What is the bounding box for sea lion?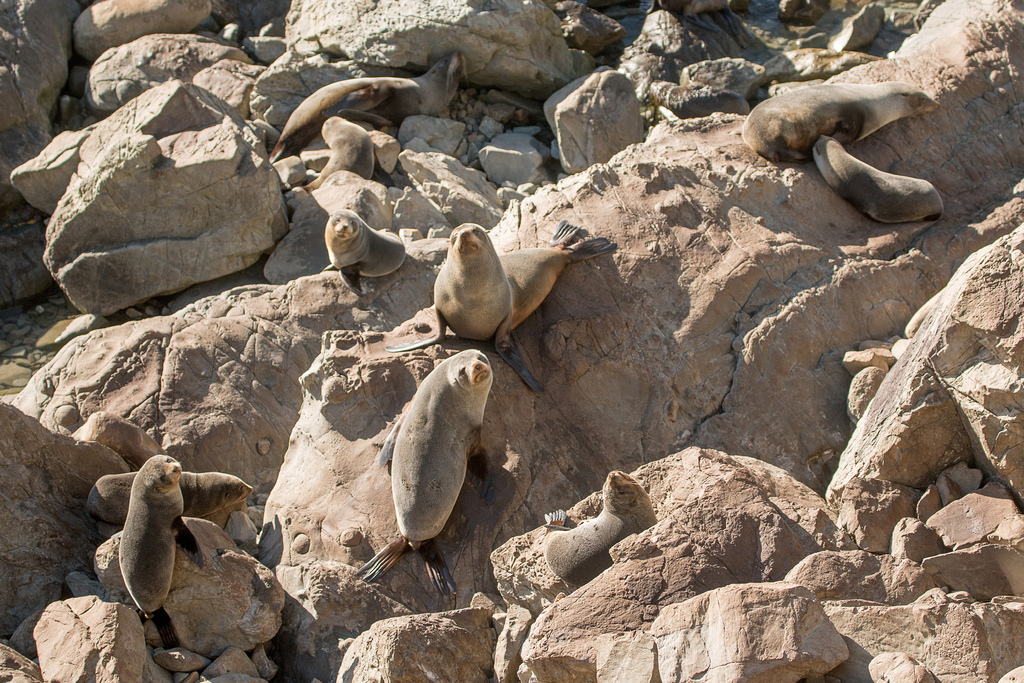
<region>374, 344, 497, 600</region>.
